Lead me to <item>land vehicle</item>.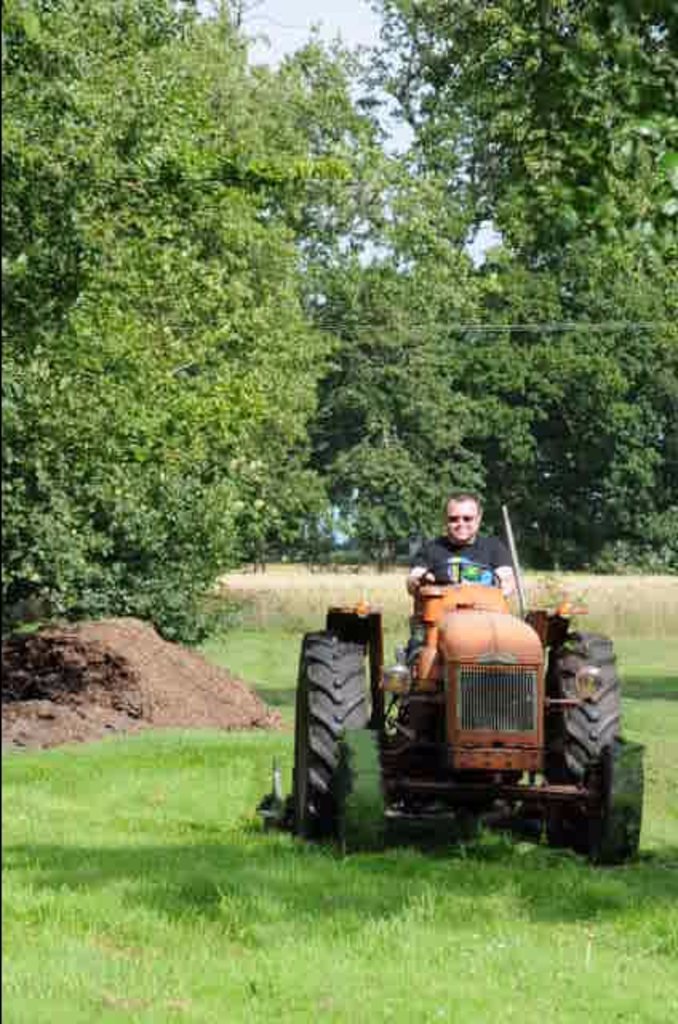
Lead to (352,576,624,872).
